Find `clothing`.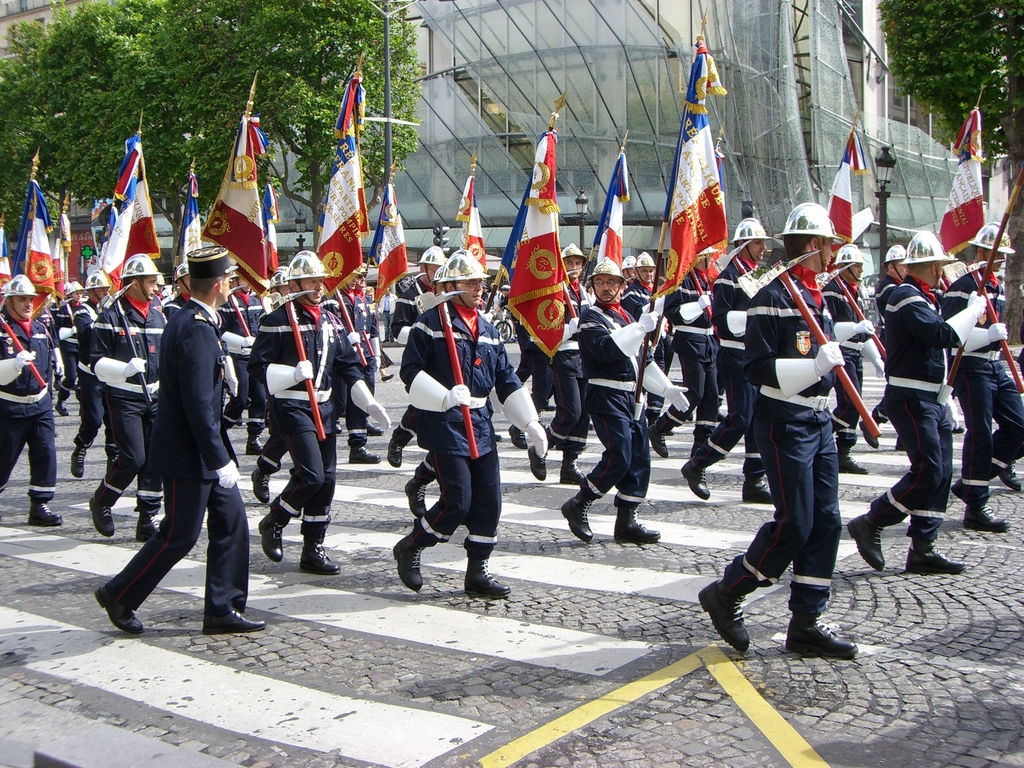
{"left": 852, "top": 280, "right": 982, "bottom": 547}.
